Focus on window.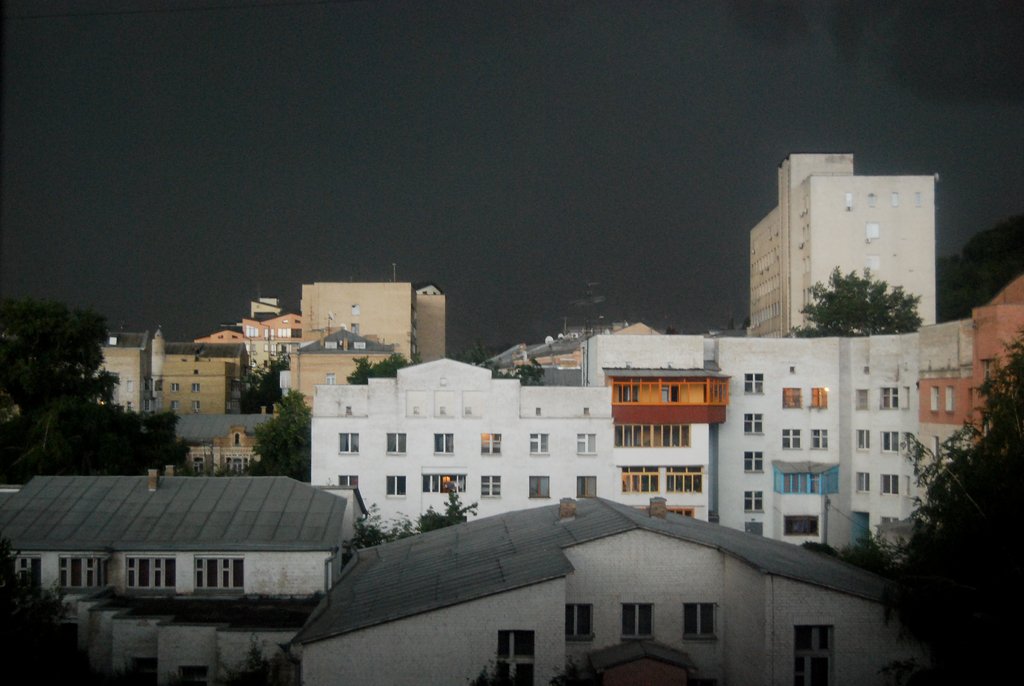
Focused at bbox(845, 191, 852, 210).
